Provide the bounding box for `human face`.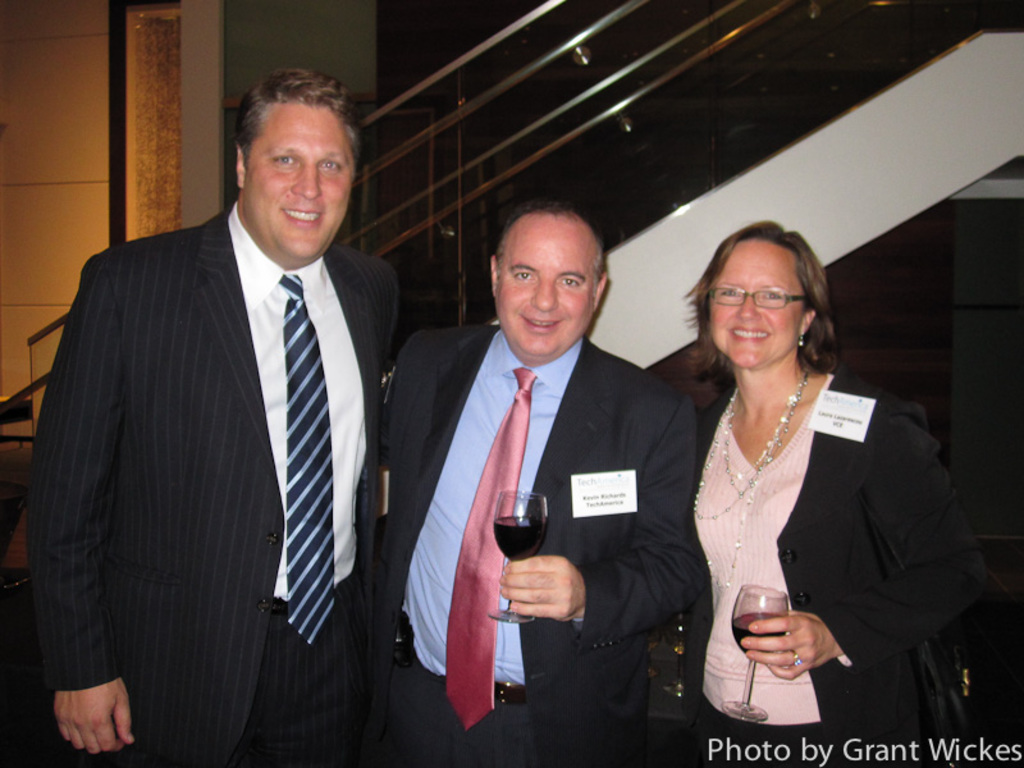
bbox(710, 242, 803, 372).
